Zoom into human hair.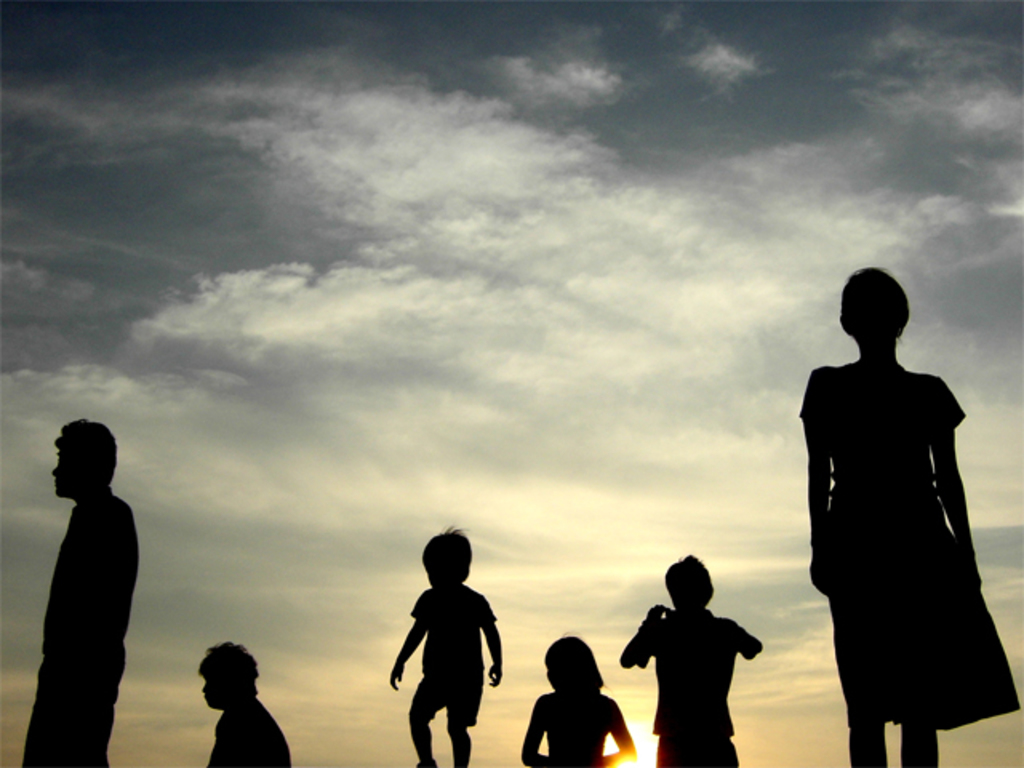
Zoom target: rect(56, 419, 118, 482).
